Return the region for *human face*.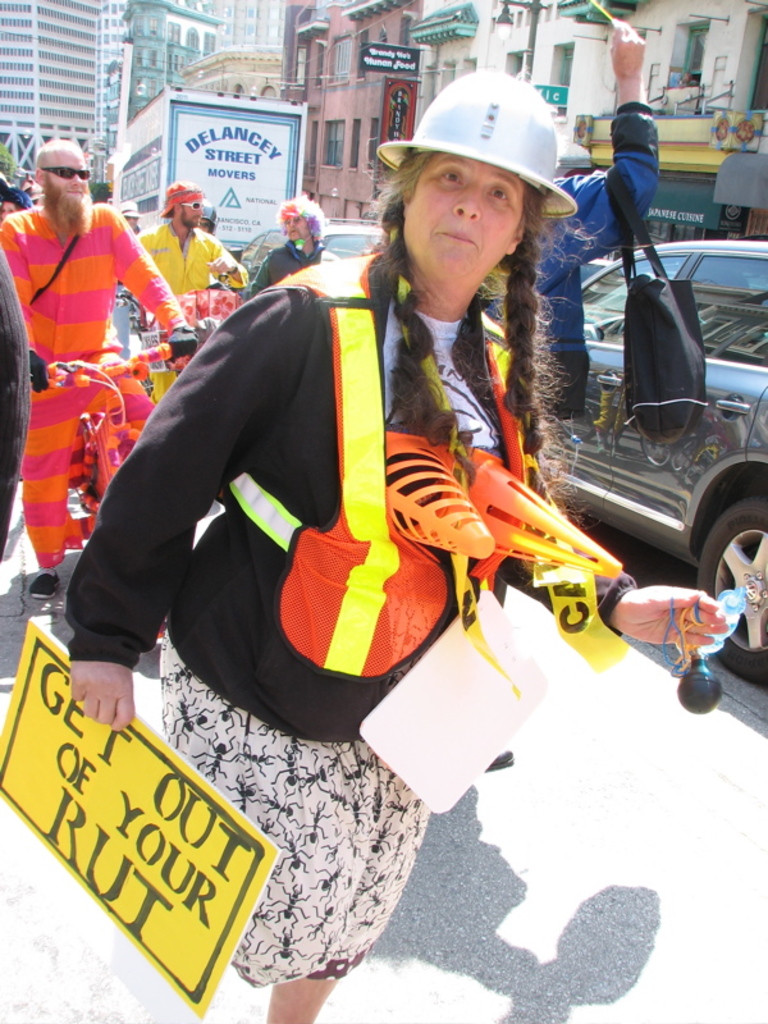
l=0, t=204, r=8, b=215.
